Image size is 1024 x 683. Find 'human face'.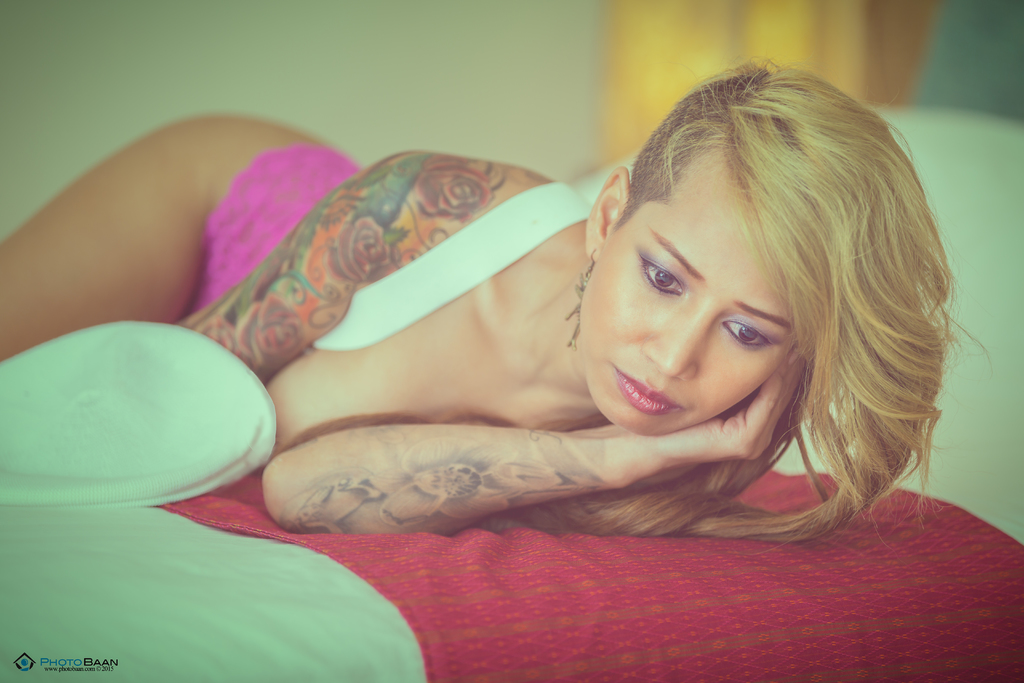
(577, 151, 799, 438).
